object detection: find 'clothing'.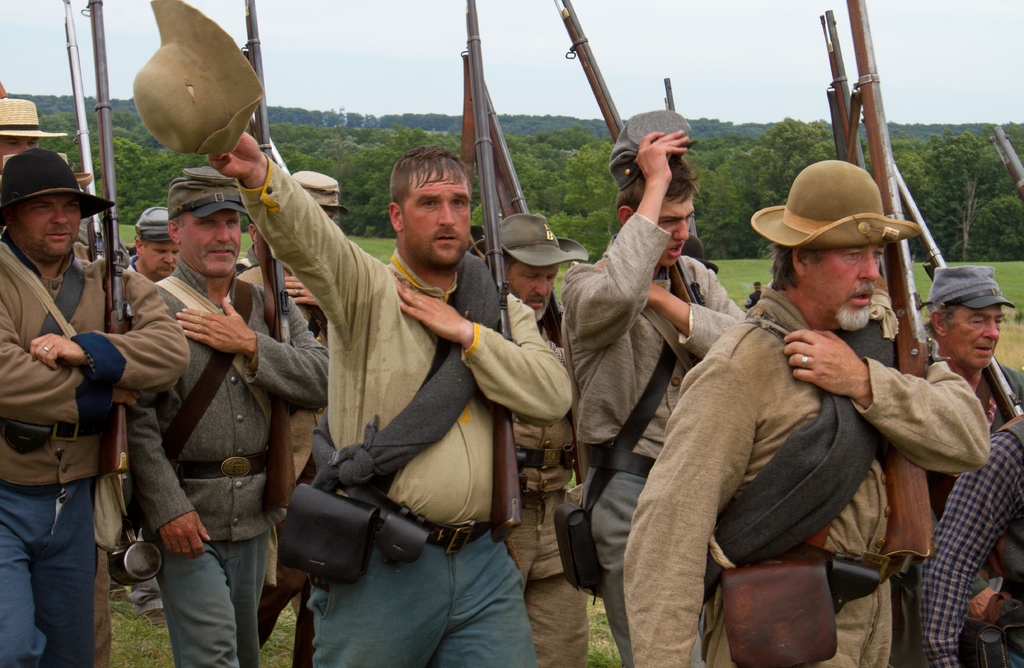
0 234 186 667.
